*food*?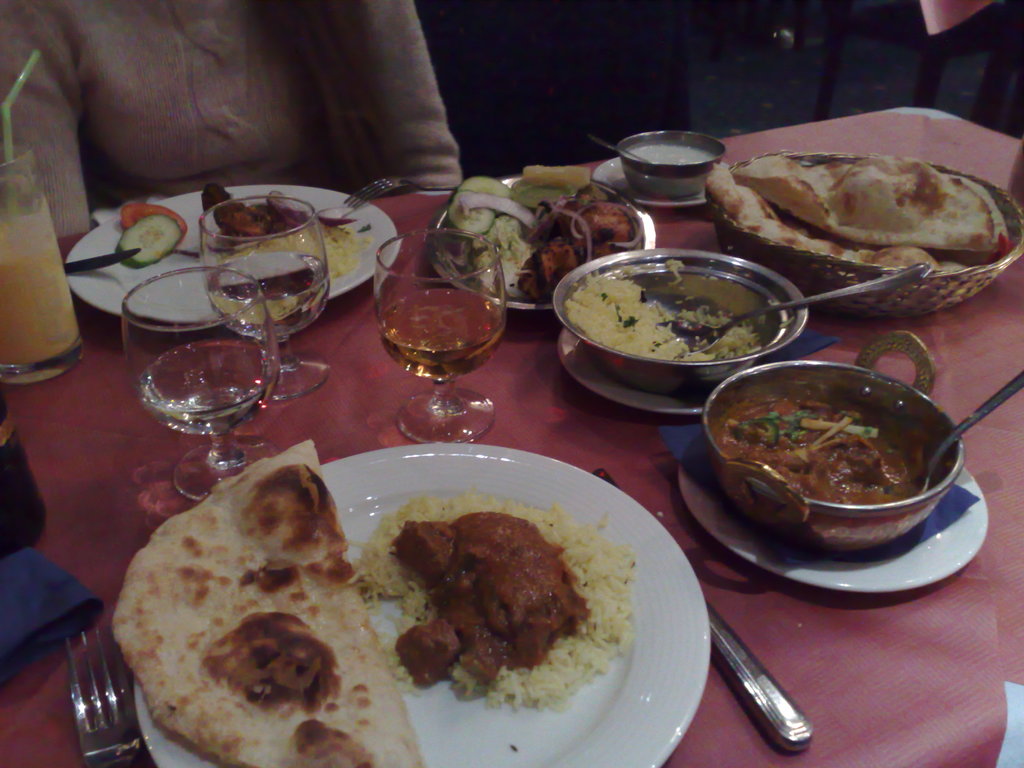
560:270:772:362
